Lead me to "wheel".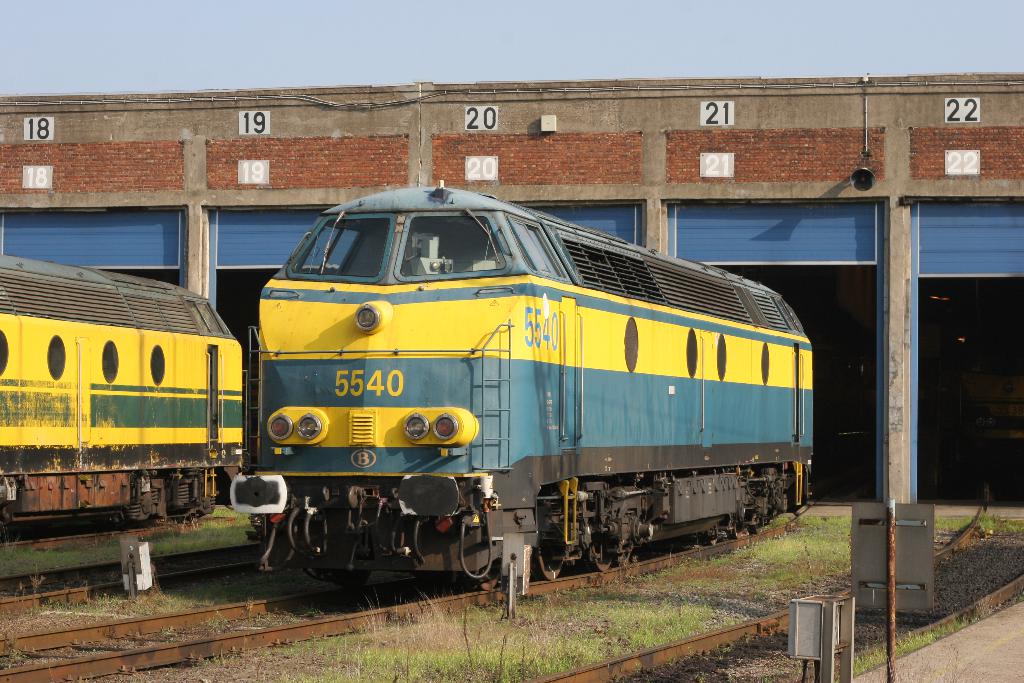
Lead to bbox(705, 536, 719, 546).
